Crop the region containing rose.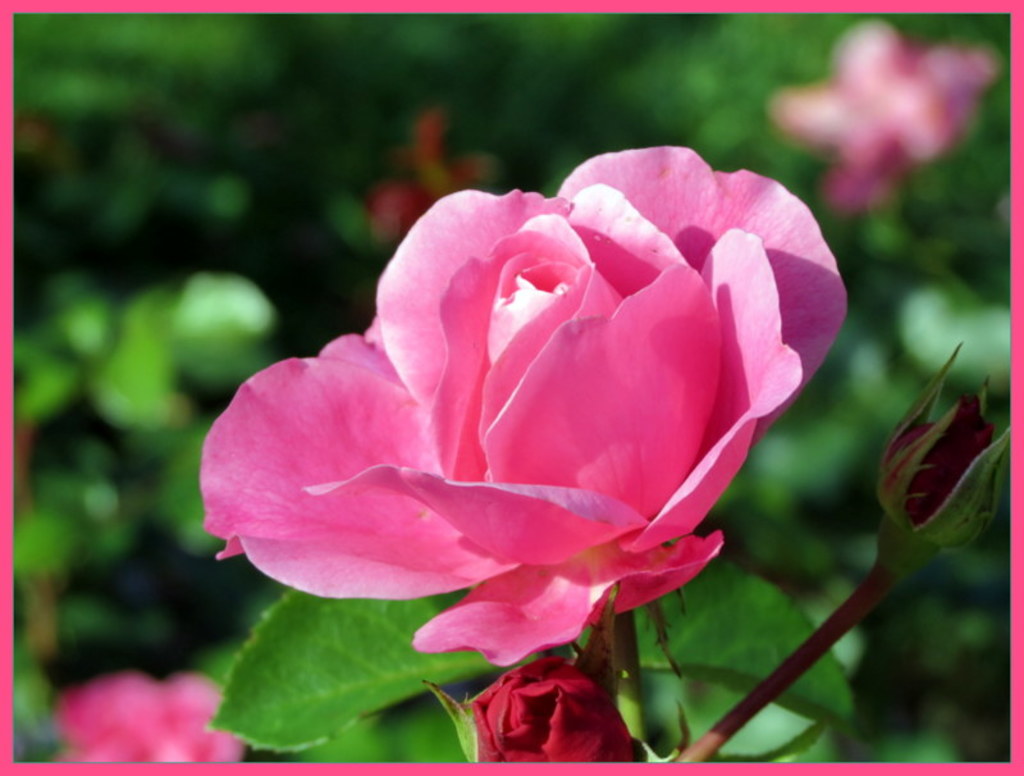
Crop region: bbox=(461, 657, 637, 767).
